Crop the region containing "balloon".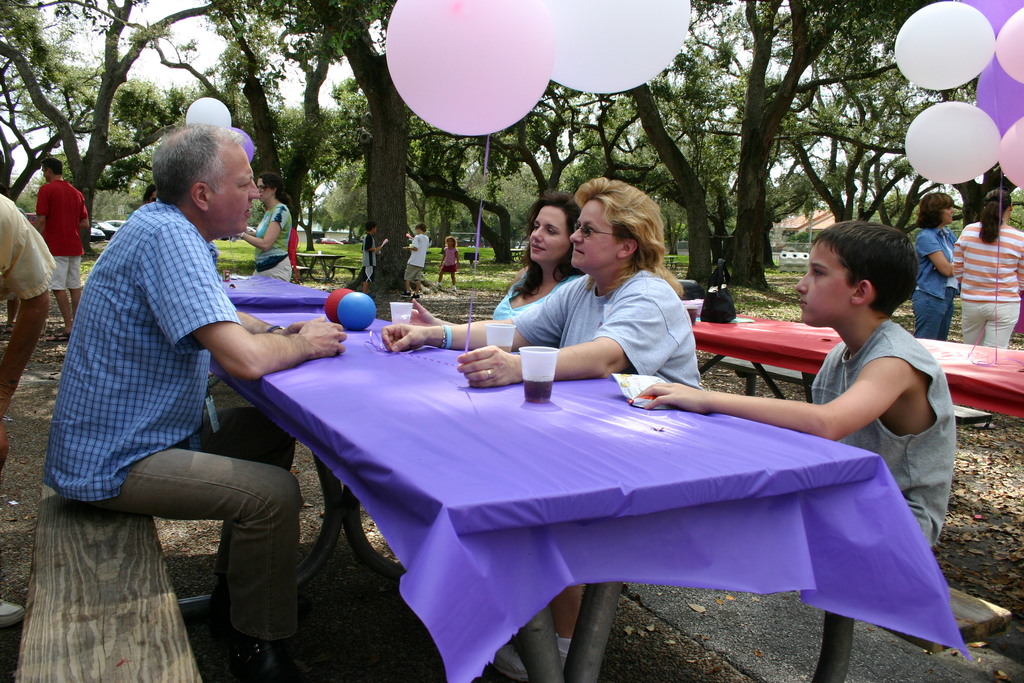
Crop region: region(1014, 292, 1023, 333).
